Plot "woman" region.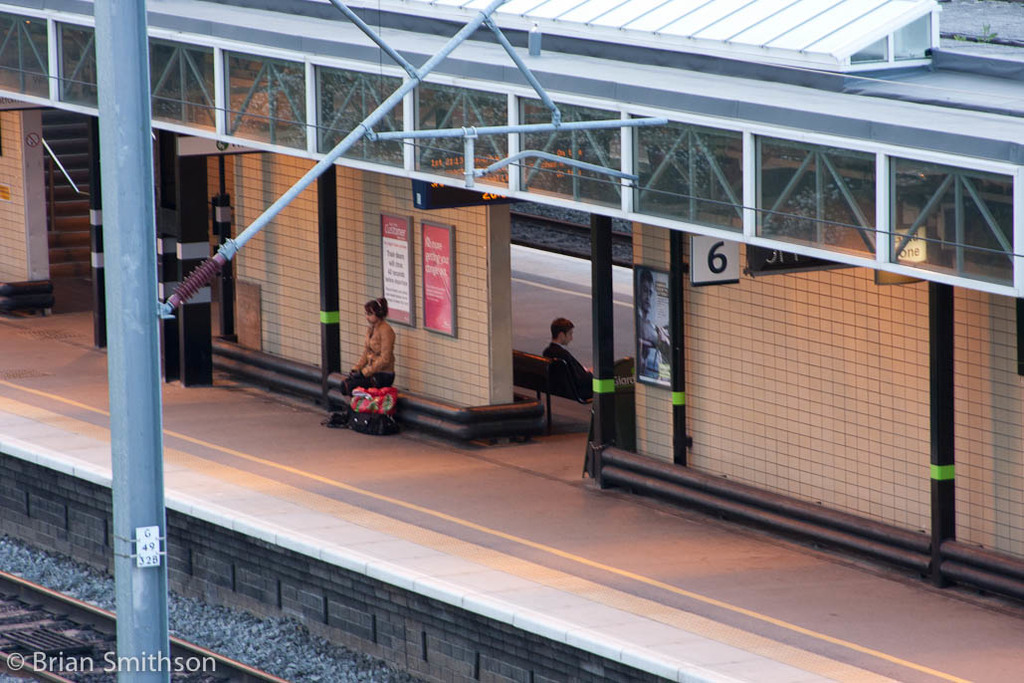
Plotted at <region>338, 293, 395, 416</region>.
